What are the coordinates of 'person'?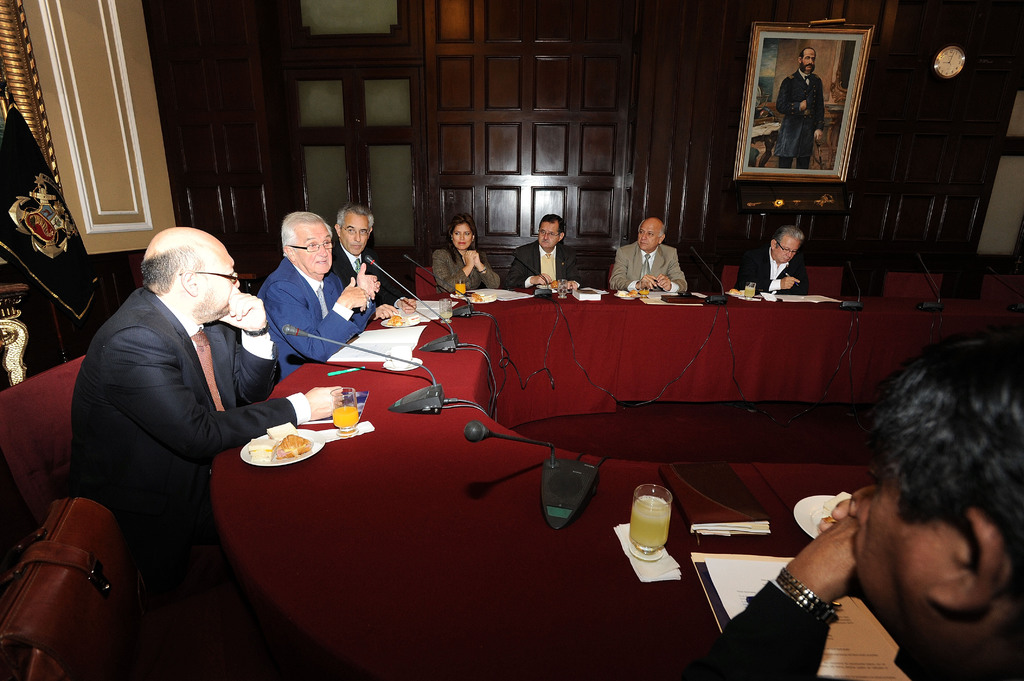
(691,330,1023,680).
